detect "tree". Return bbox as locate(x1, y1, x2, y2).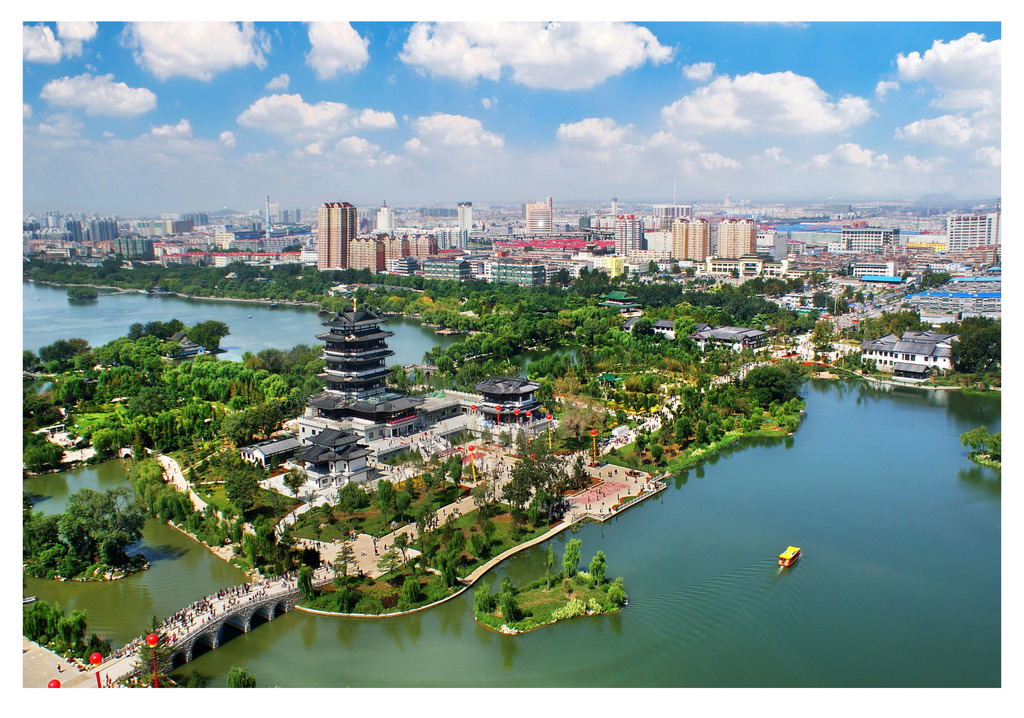
locate(649, 442, 669, 458).
